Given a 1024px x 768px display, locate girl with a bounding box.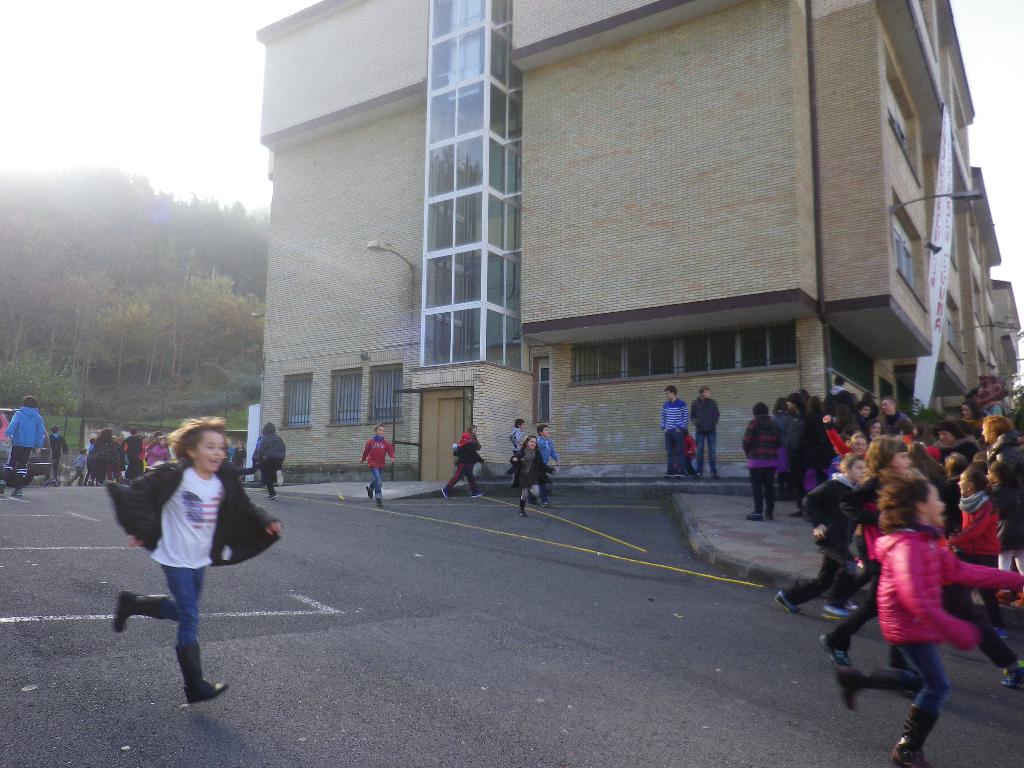
Located: (left=948, top=470, right=1006, bottom=637).
